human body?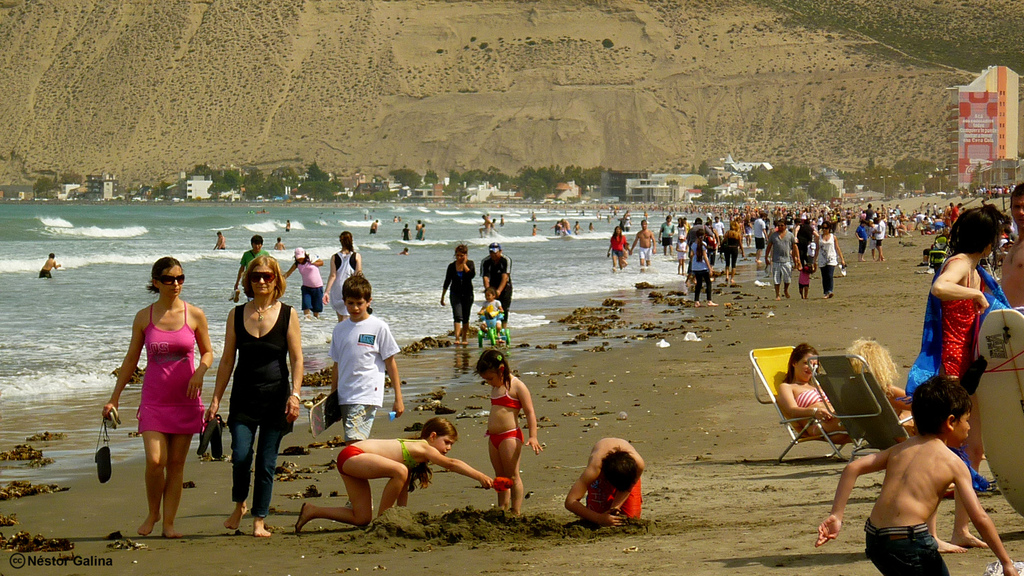
detection(283, 219, 291, 232)
